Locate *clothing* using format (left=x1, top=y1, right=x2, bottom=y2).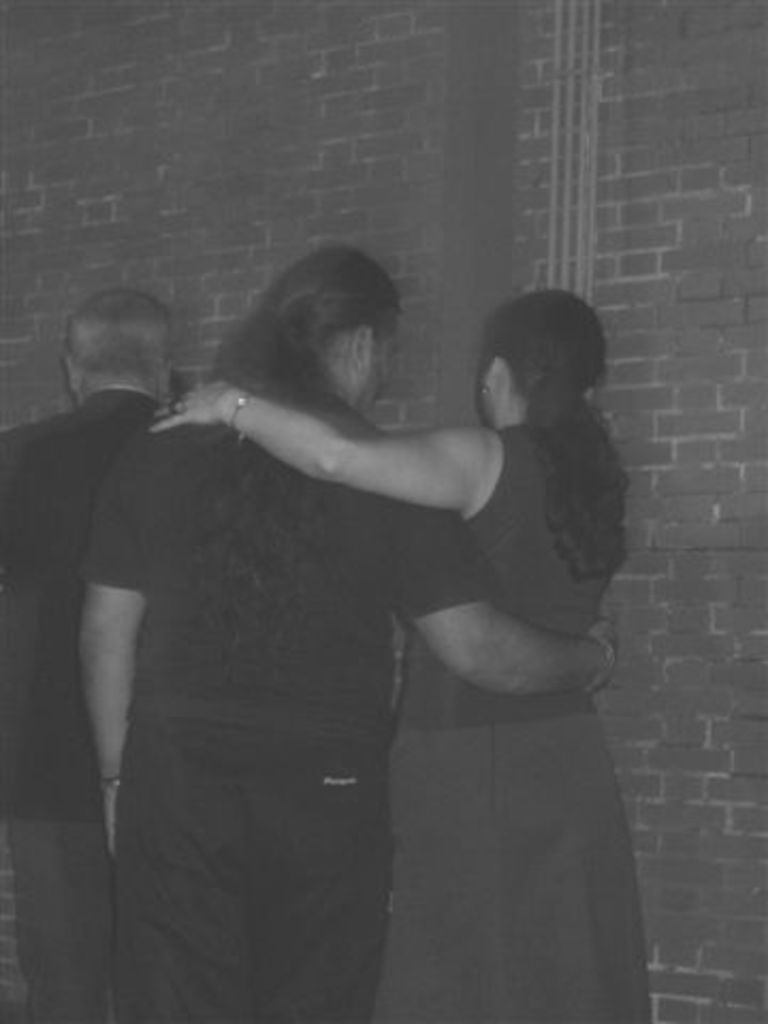
(left=107, top=282, right=544, bottom=969).
